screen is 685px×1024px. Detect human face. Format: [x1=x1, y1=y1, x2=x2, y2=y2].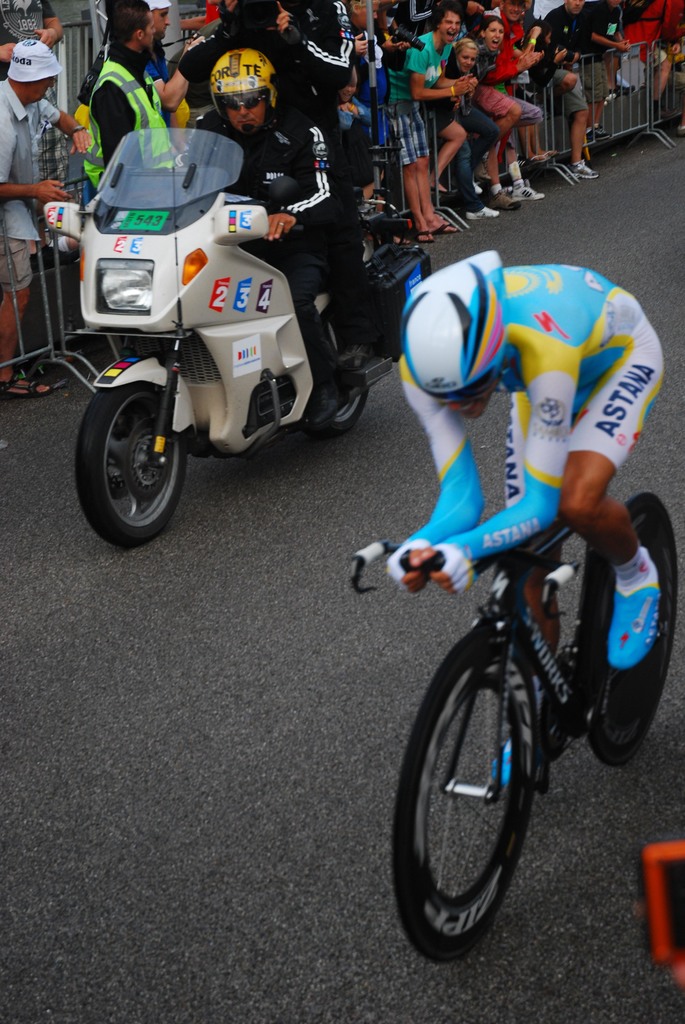
[x1=355, y1=28, x2=372, y2=54].
